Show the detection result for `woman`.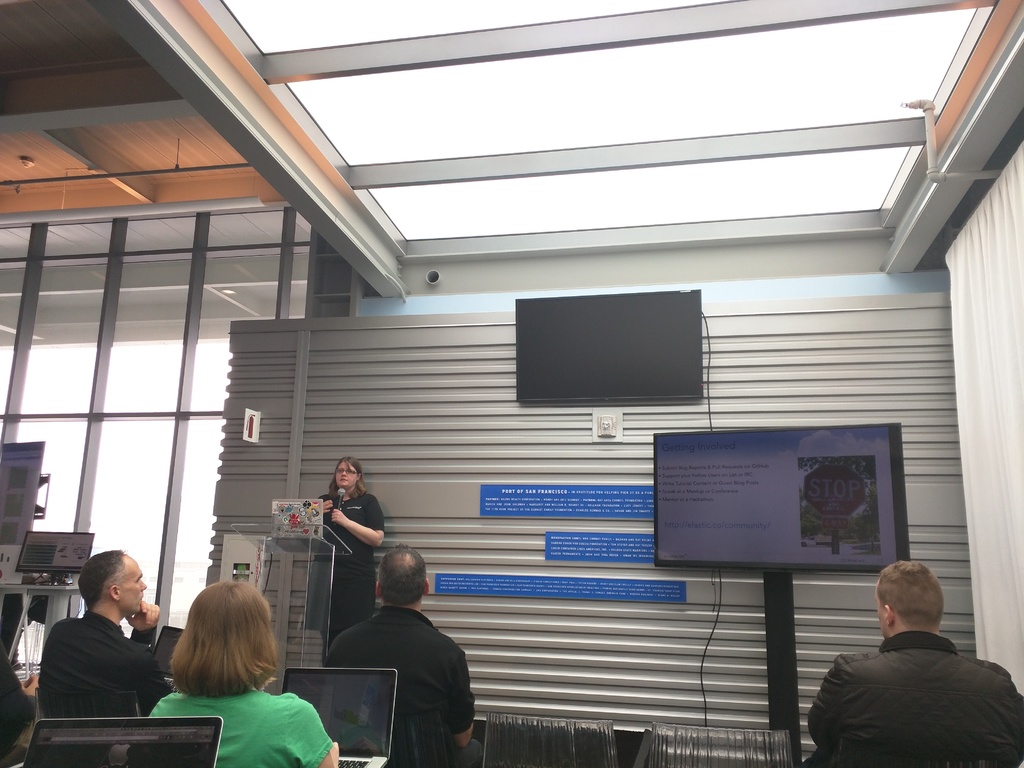
bbox=(303, 452, 383, 640).
